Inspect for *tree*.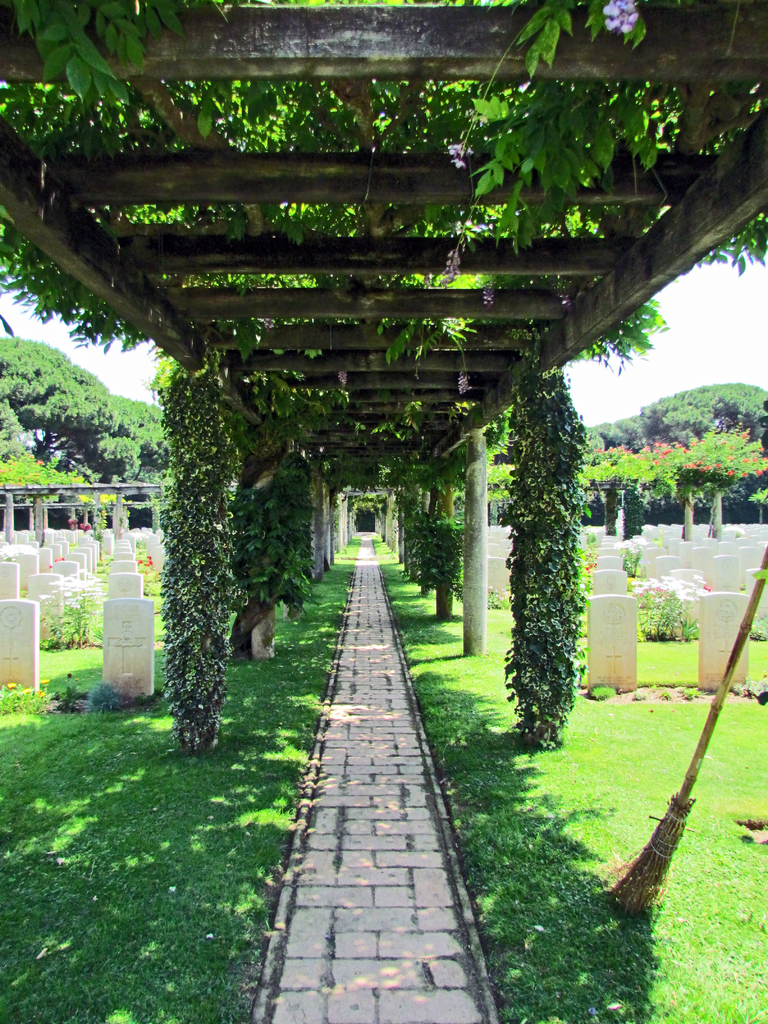
Inspection: <region>586, 372, 767, 474</region>.
